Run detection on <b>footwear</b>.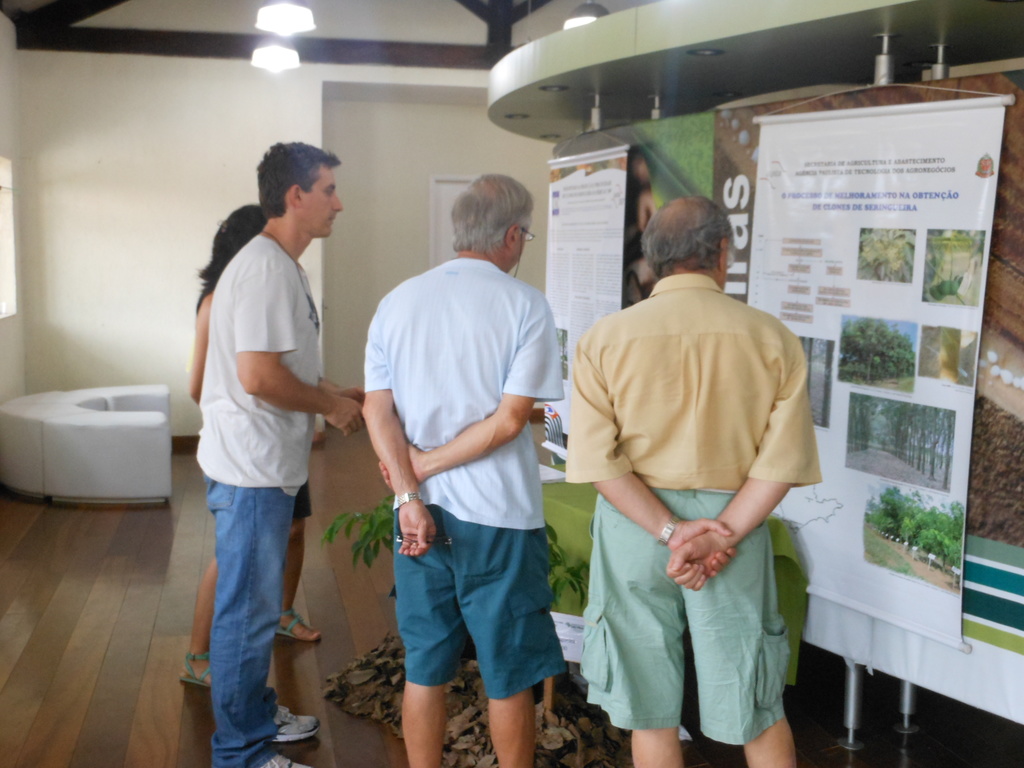
Result: [left=271, top=703, right=323, bottom=743].
